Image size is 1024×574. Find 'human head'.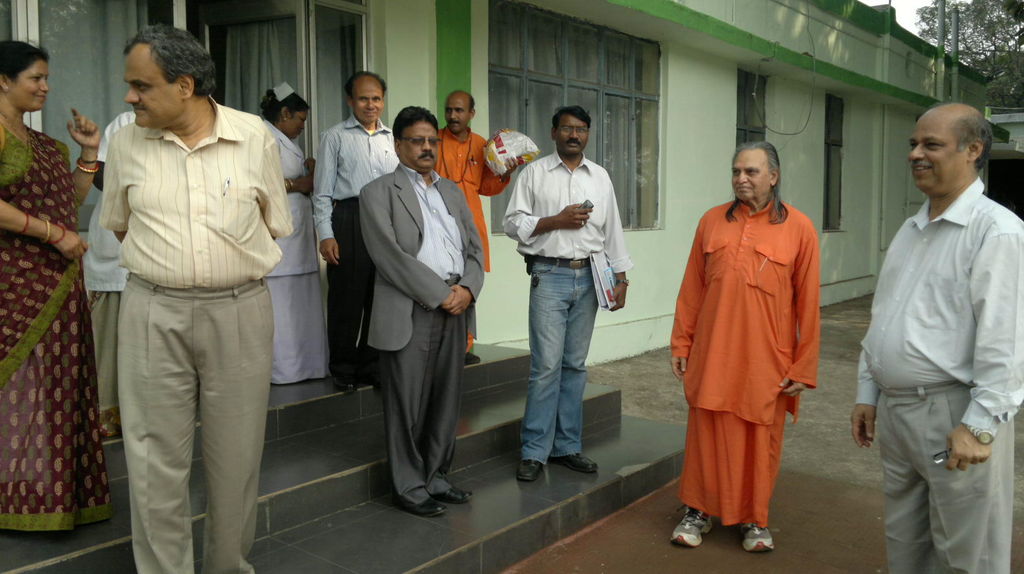
bbox=(257, 80, 311, 138).
